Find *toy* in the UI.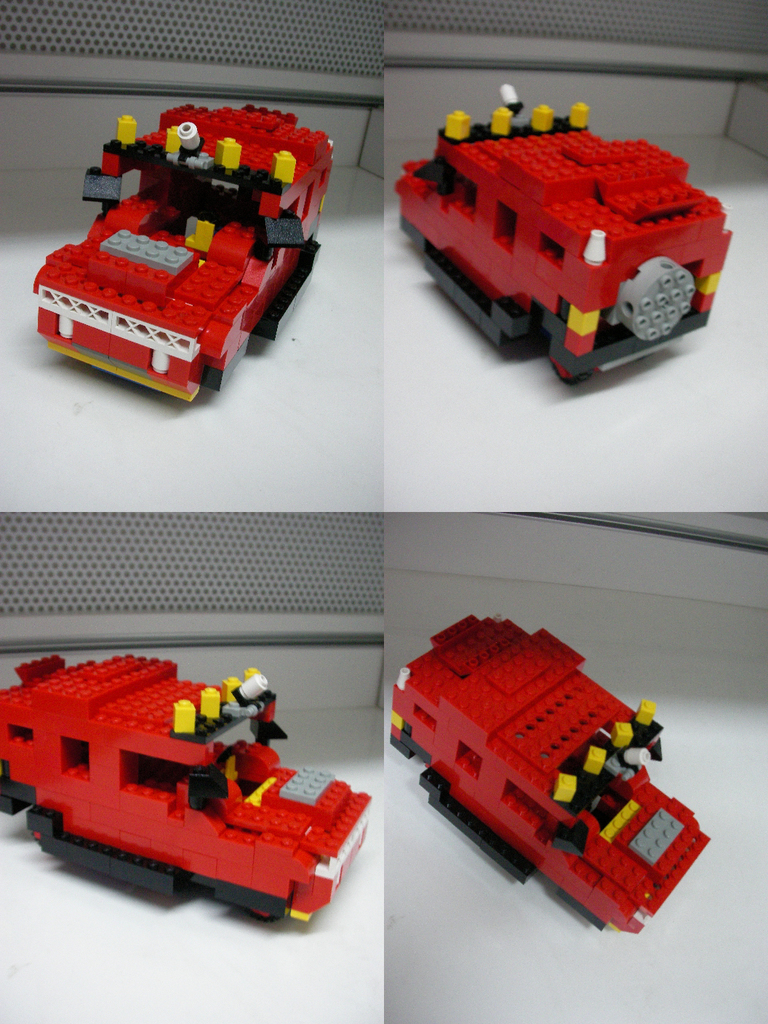
UI element at rect(401, 89, 733, 409).
